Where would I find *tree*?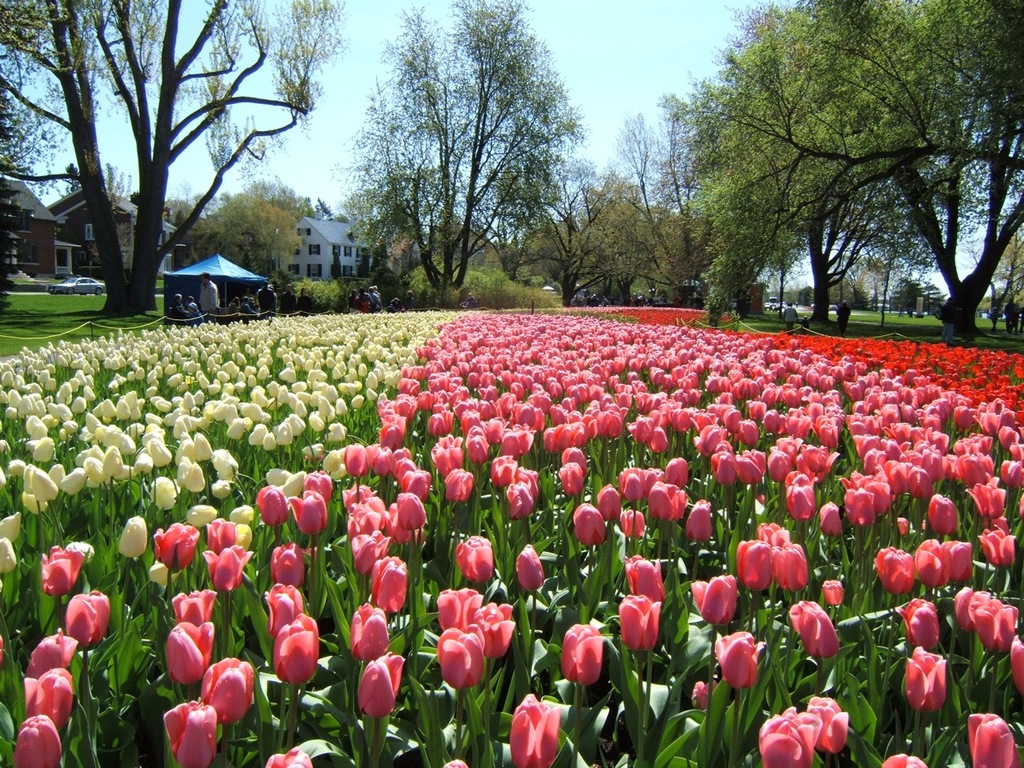
At box(334, 0, 587, 306).
